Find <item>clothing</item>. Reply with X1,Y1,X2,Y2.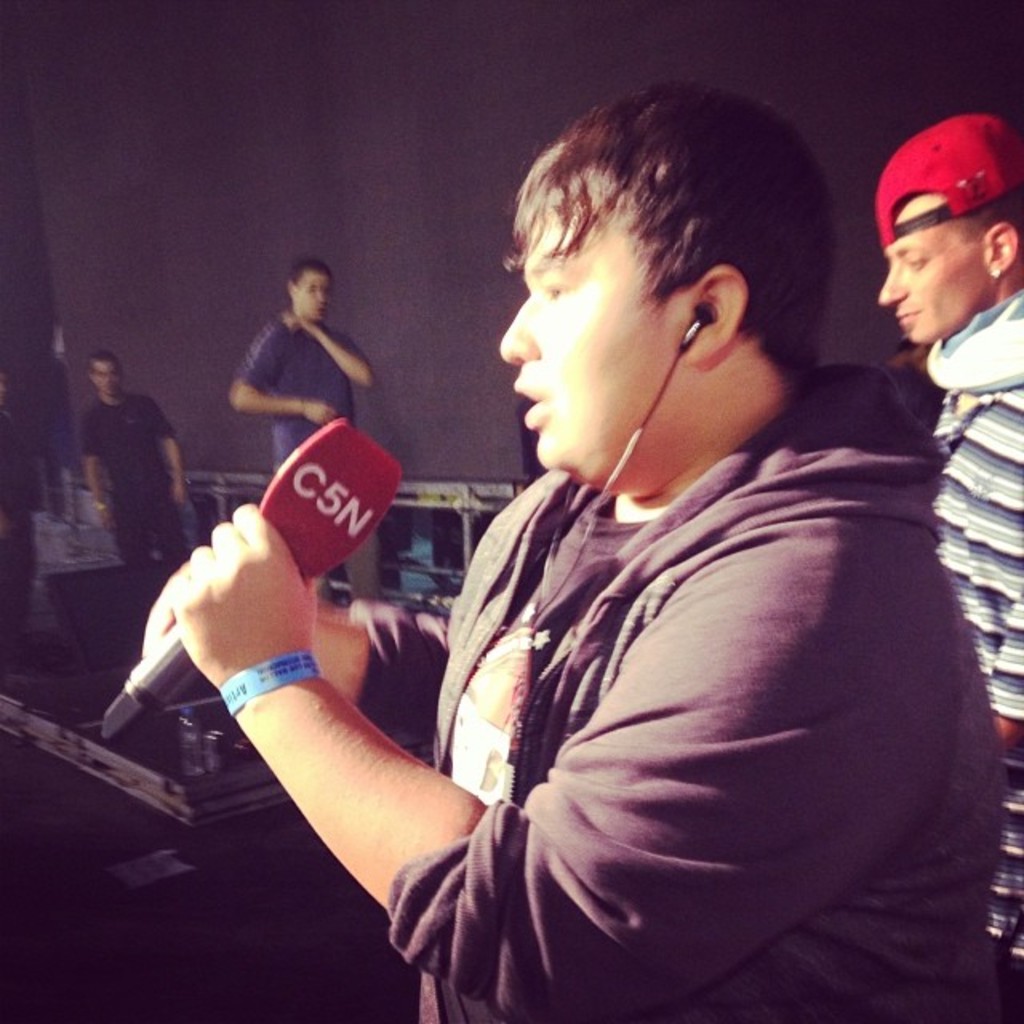
229,314,355,467.
